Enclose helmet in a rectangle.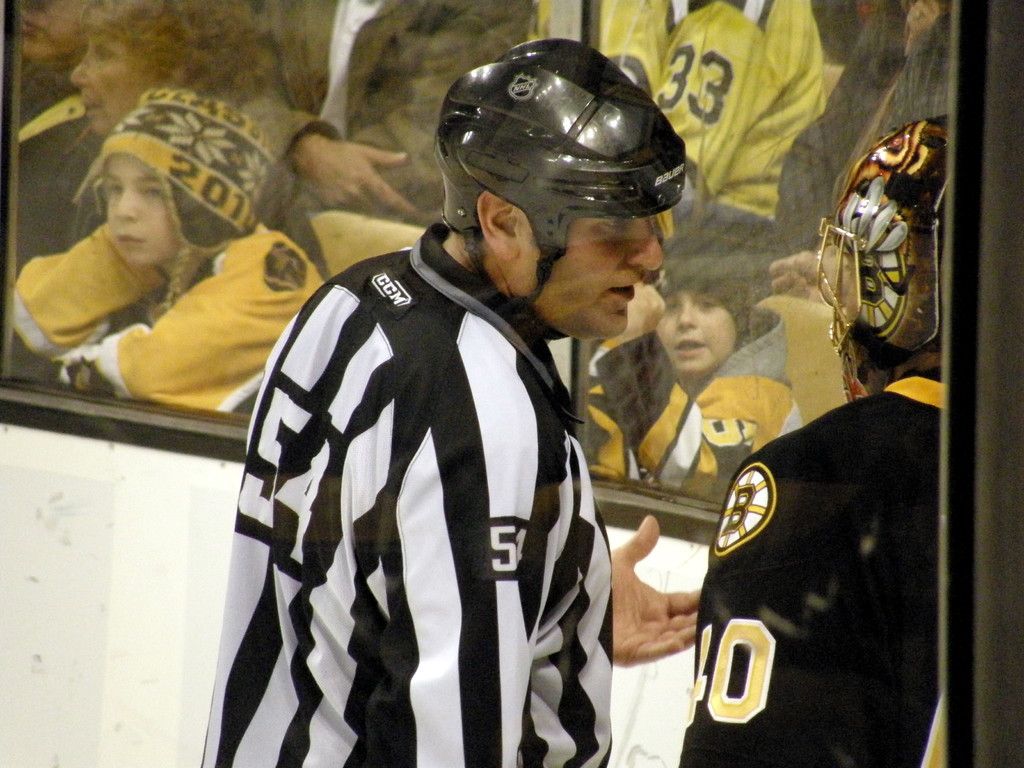
{"left": 815, "top": 121, "right": 955, "bottom": 409}.
